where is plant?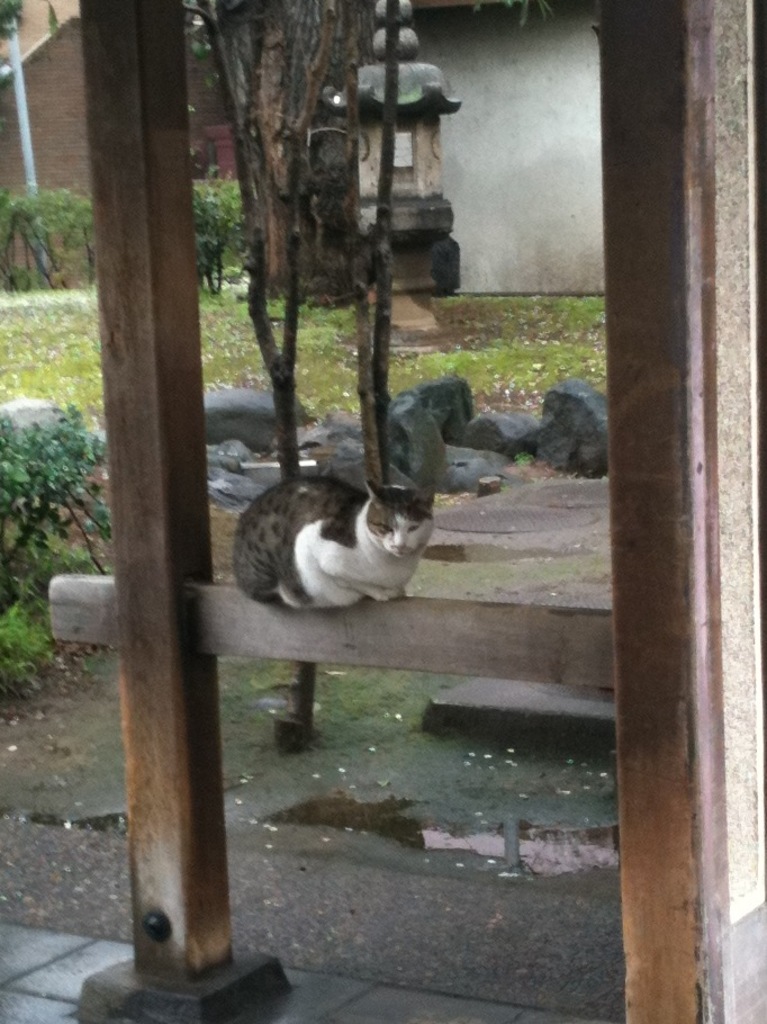
[173, 169, 259, 293].
